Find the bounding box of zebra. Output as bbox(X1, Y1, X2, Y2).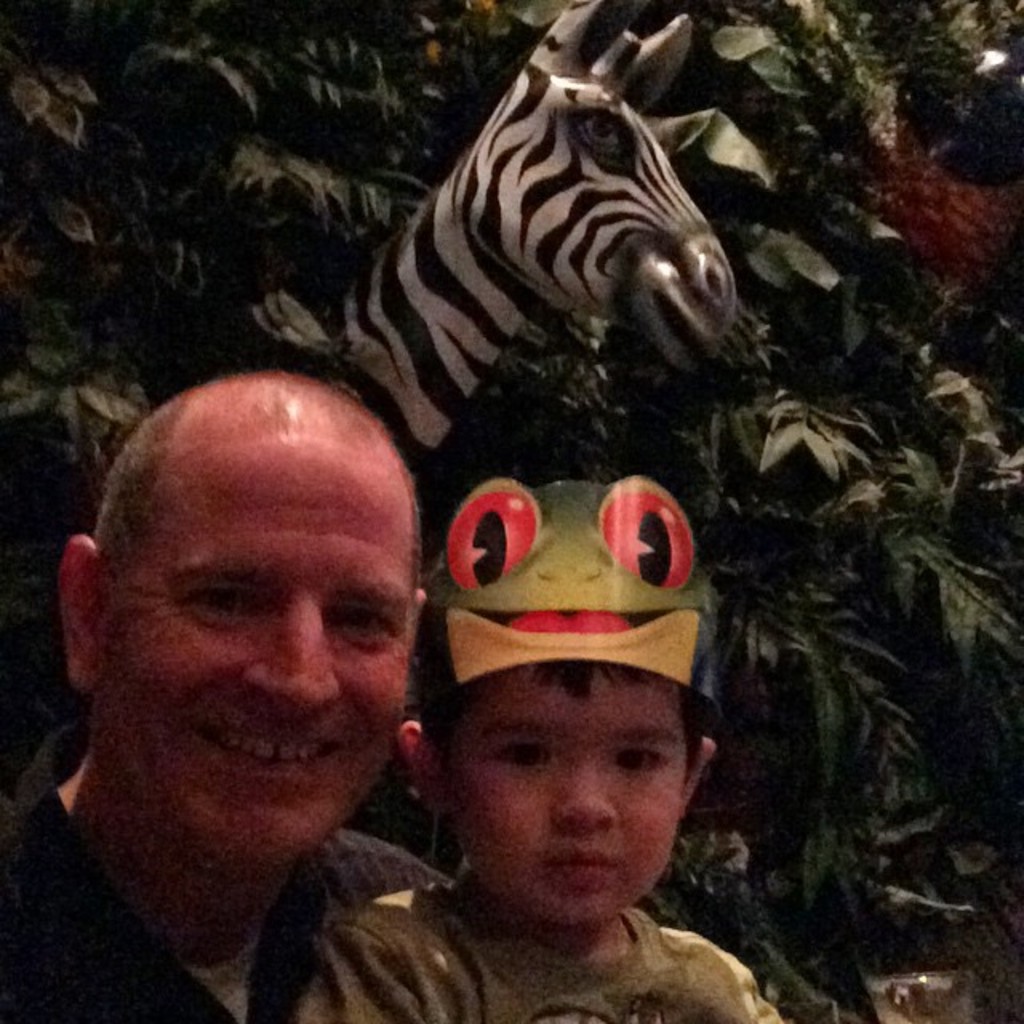
bbox(312, 0, 739, 488).
